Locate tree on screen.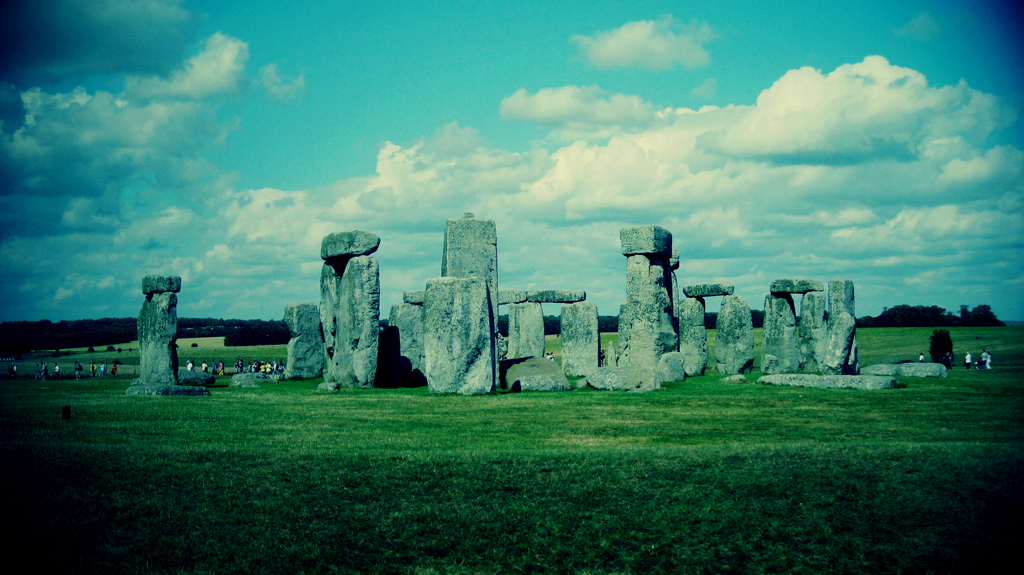
On screen at [600,317,624,335].
